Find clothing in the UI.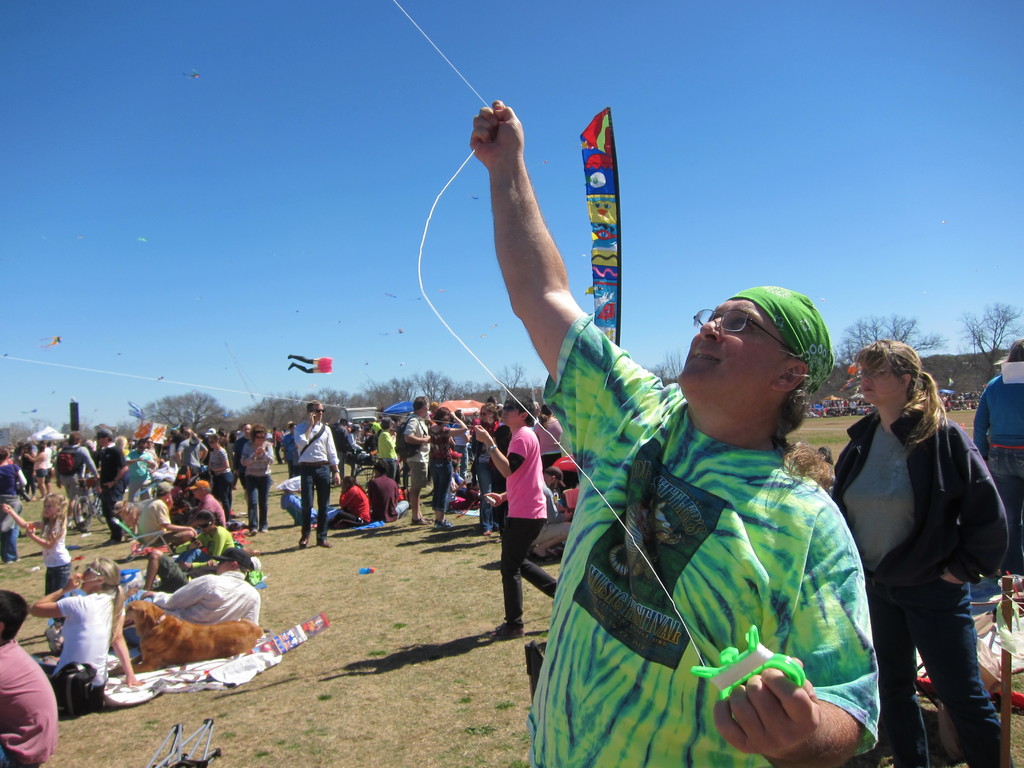
UI element at box=[497, 419, 547, 636].
